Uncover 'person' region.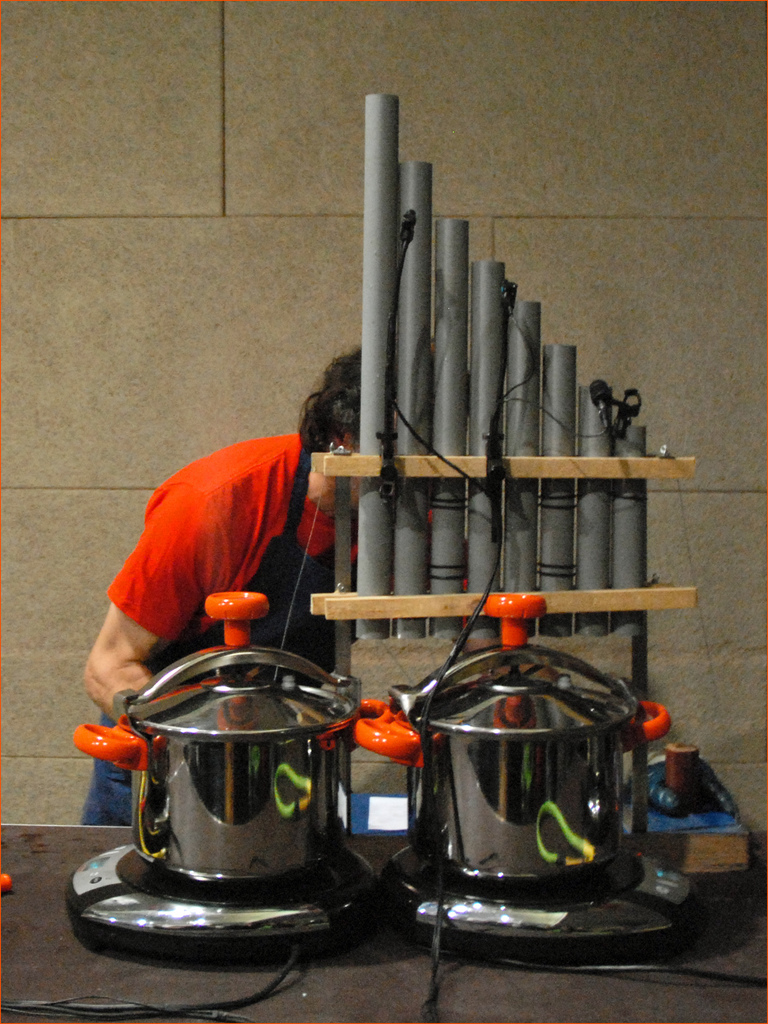
Uncovered: bbox(83, 340, 515, 833).
